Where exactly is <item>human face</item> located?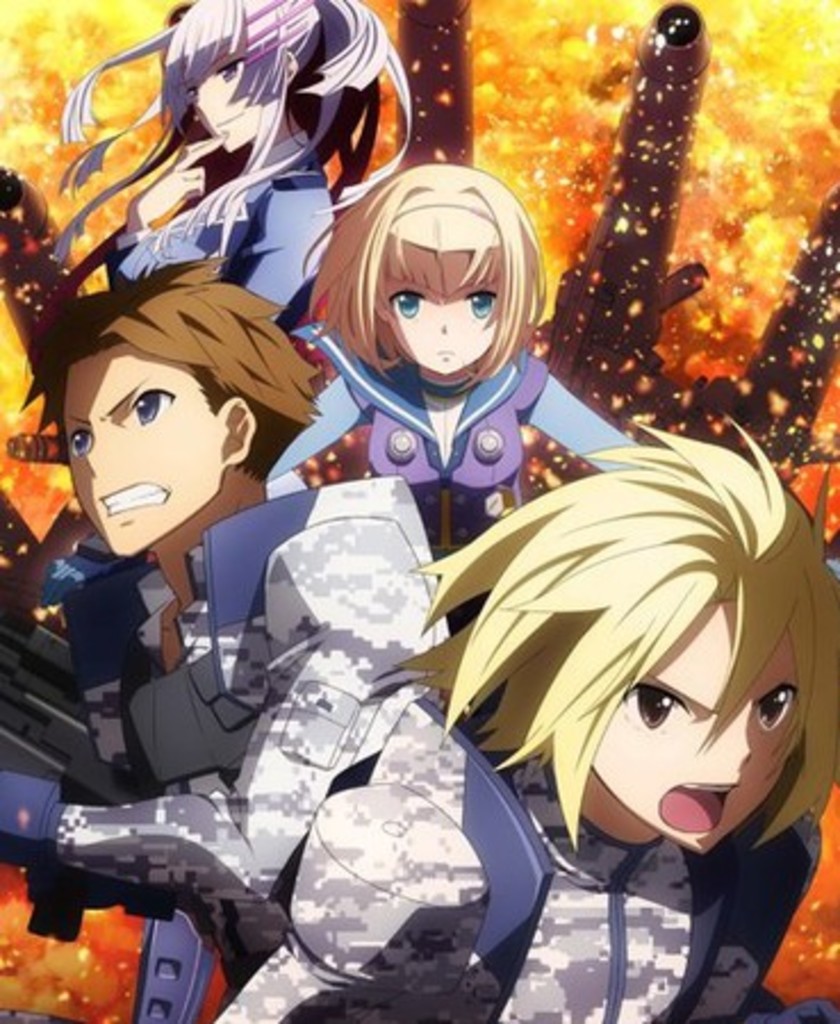
Its bounding box is box=[590, 592, 806, 853].
